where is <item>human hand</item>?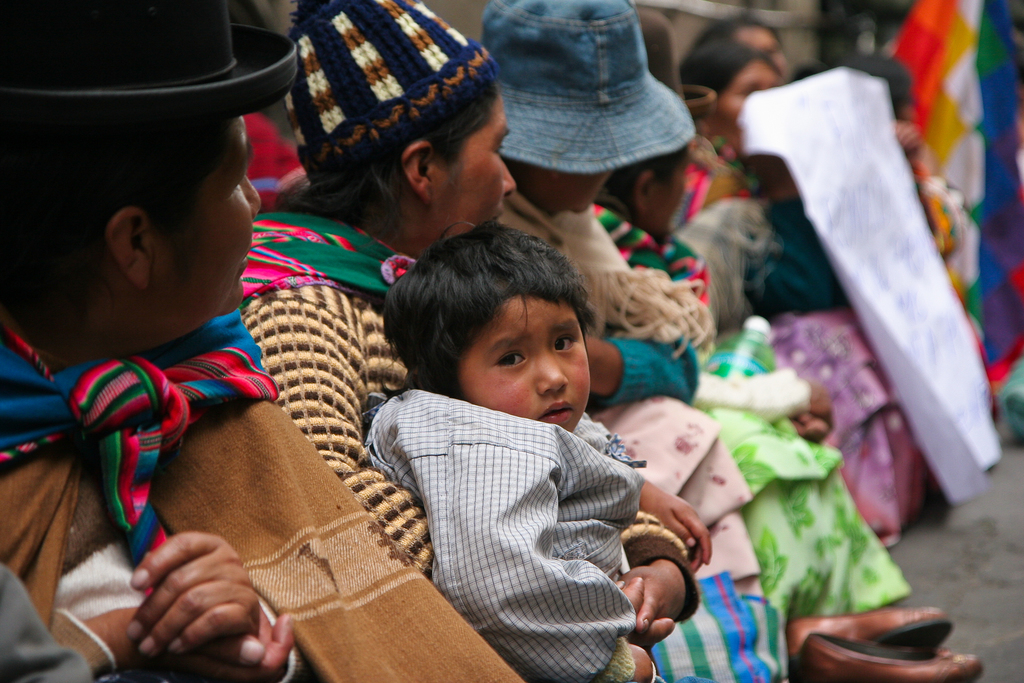
<bbox>789, 413, 834, 447</bbox>.
